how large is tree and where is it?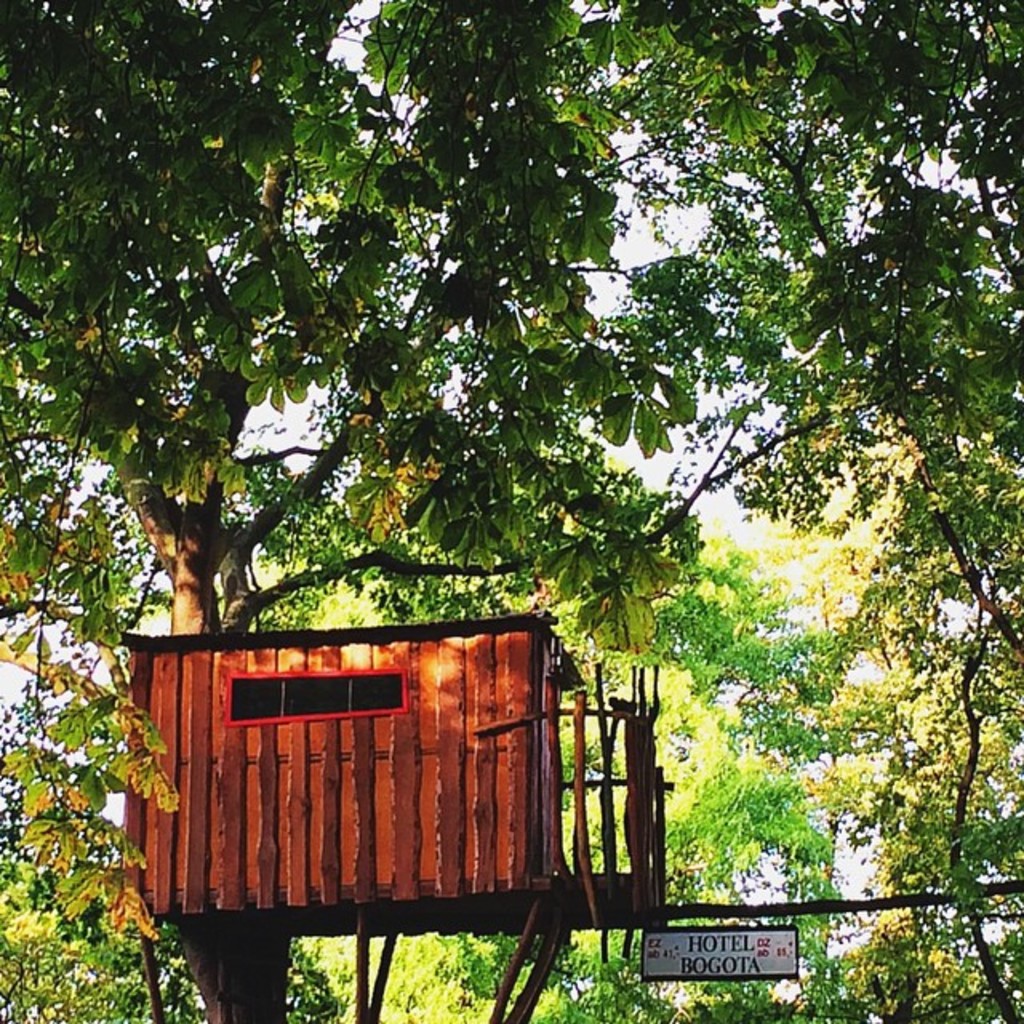
Bounding box: 10,2,1006,922.
